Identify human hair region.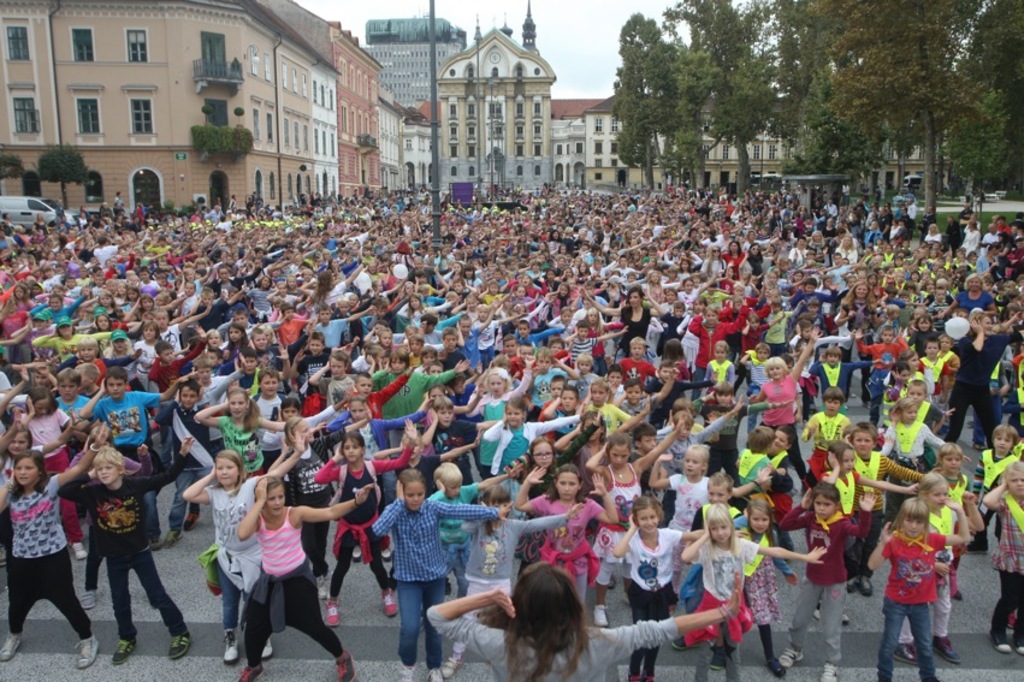
Region: (left=154, top=339, right=176, bottom=355).
